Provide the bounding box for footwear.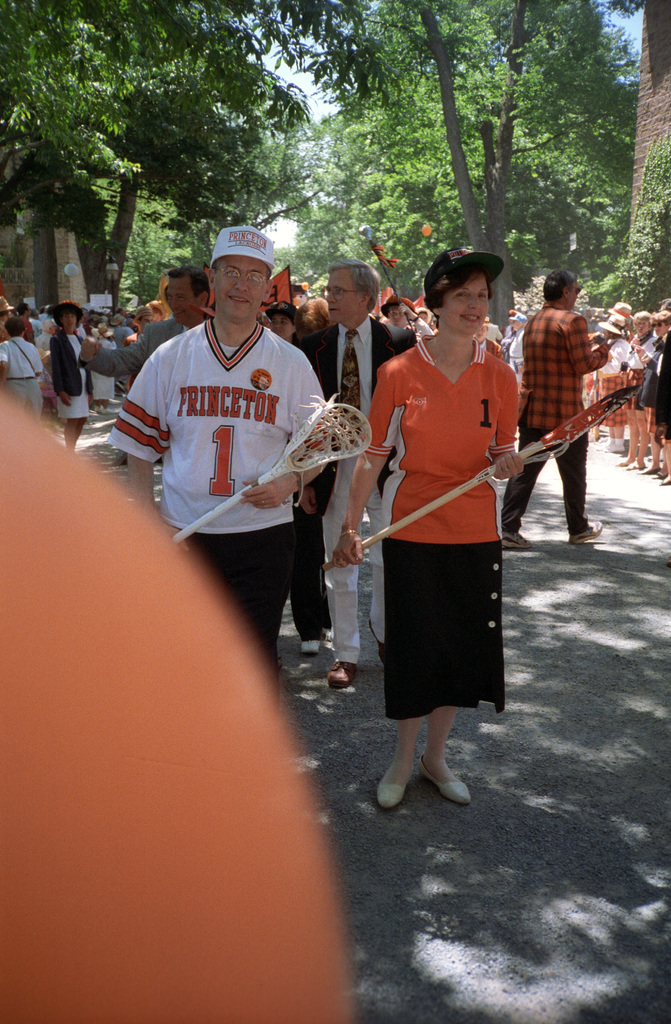
<box>376,760,405,813</box>.
